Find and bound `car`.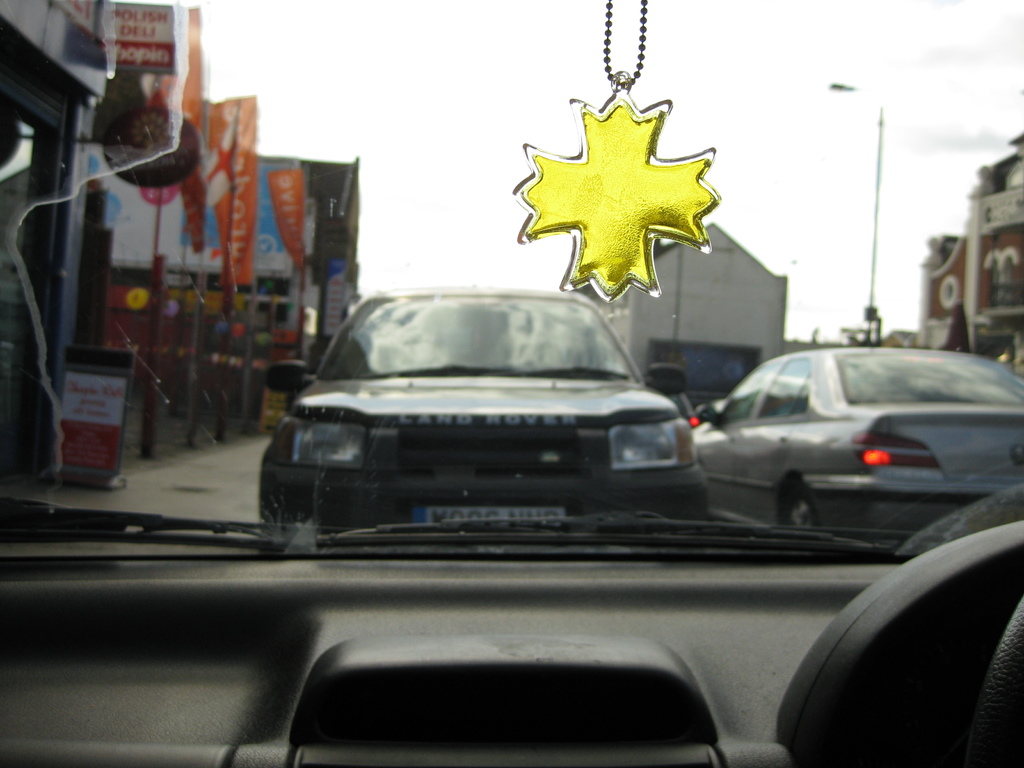
Bound: bbox(0, 0, 1023, 767).
